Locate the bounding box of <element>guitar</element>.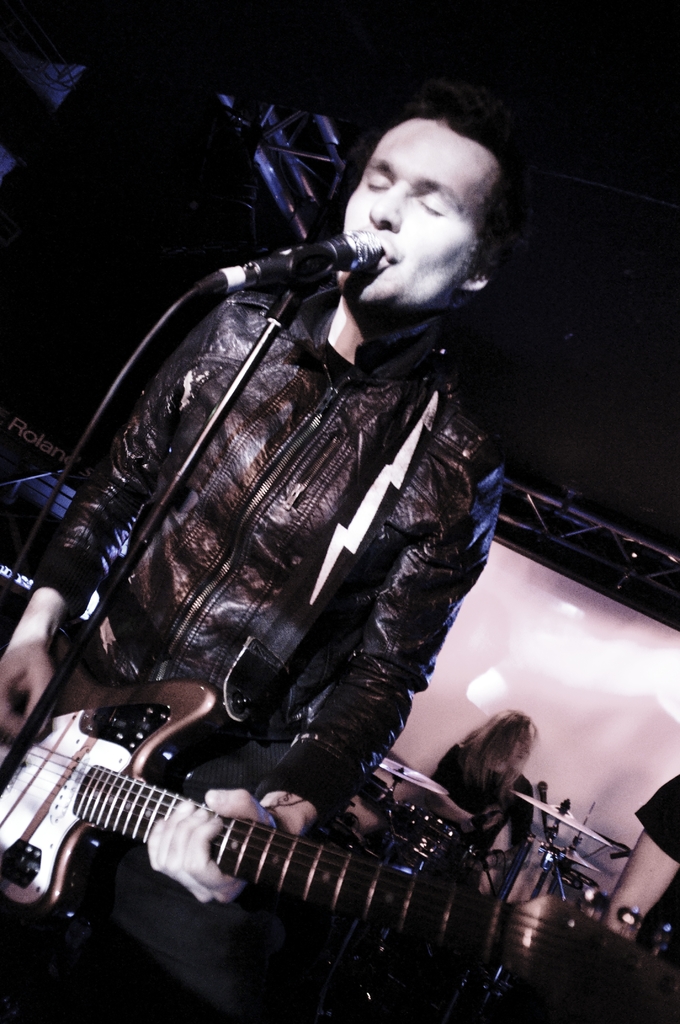
Bounding box: 11, 694, 529, 1003.
